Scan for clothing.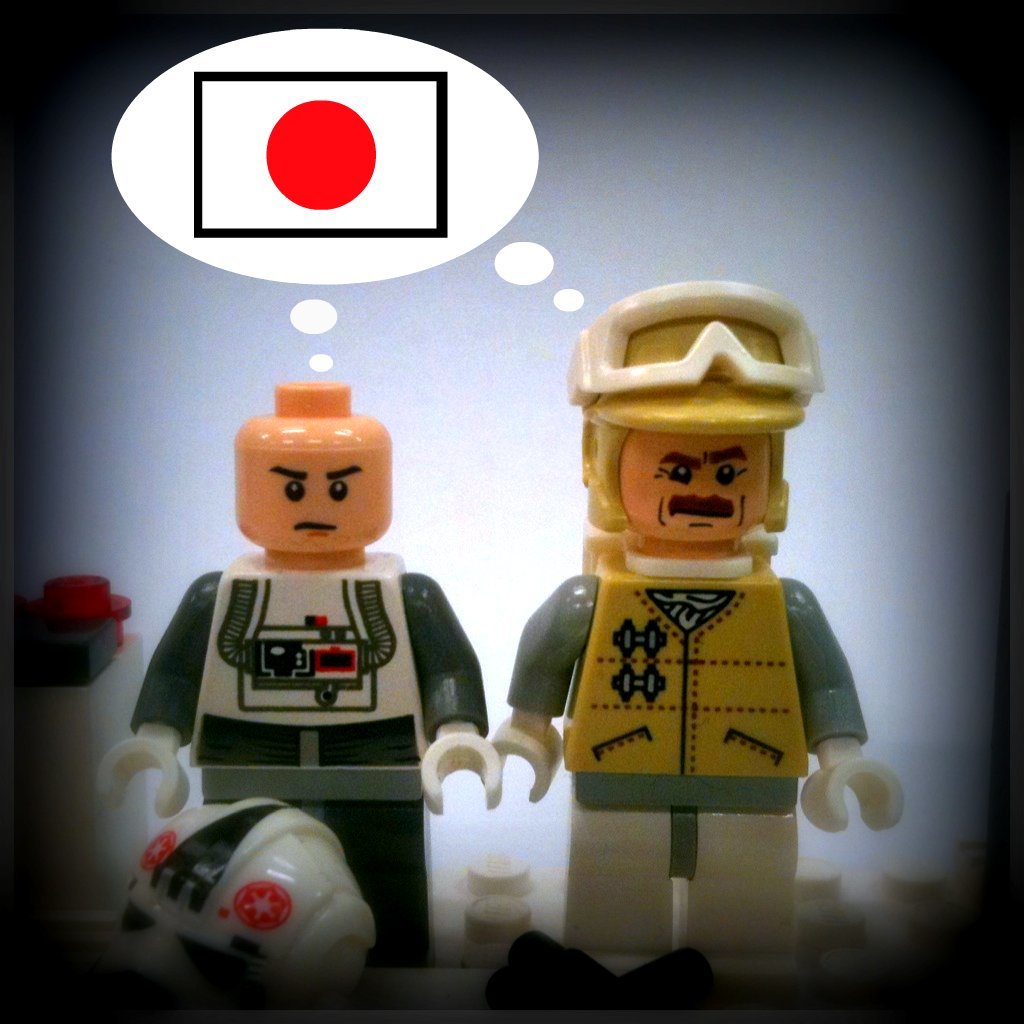
Scan result: [499,569,864,955].
